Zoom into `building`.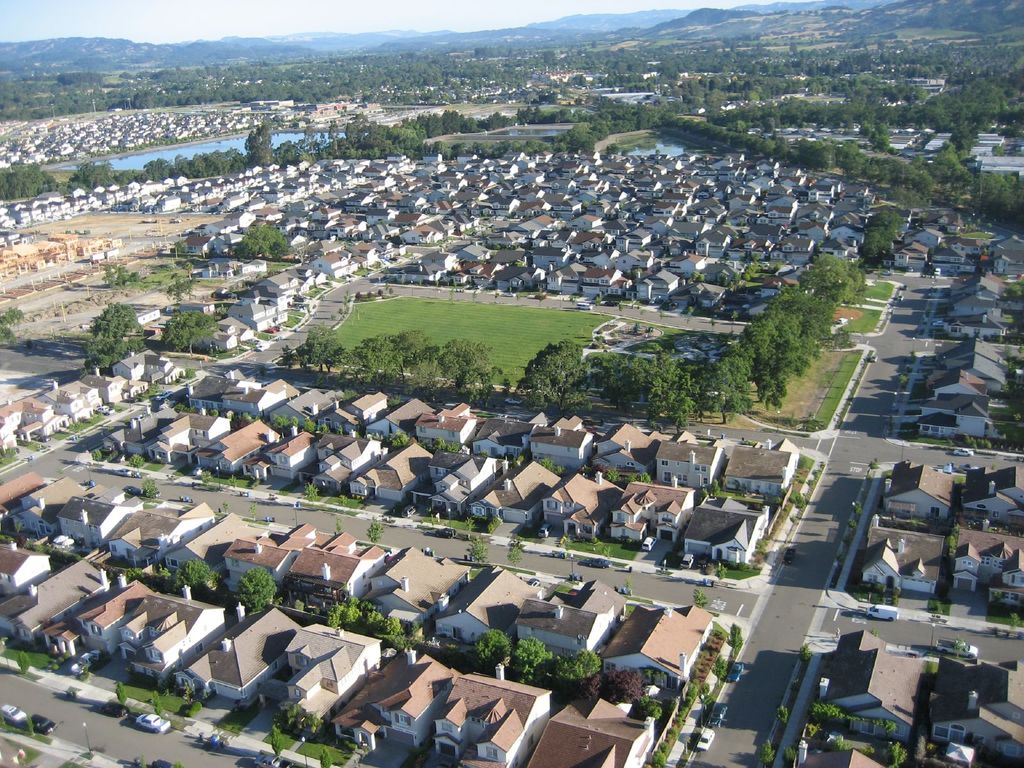
Zoom target: Rect(309, 386, 386, 439).
